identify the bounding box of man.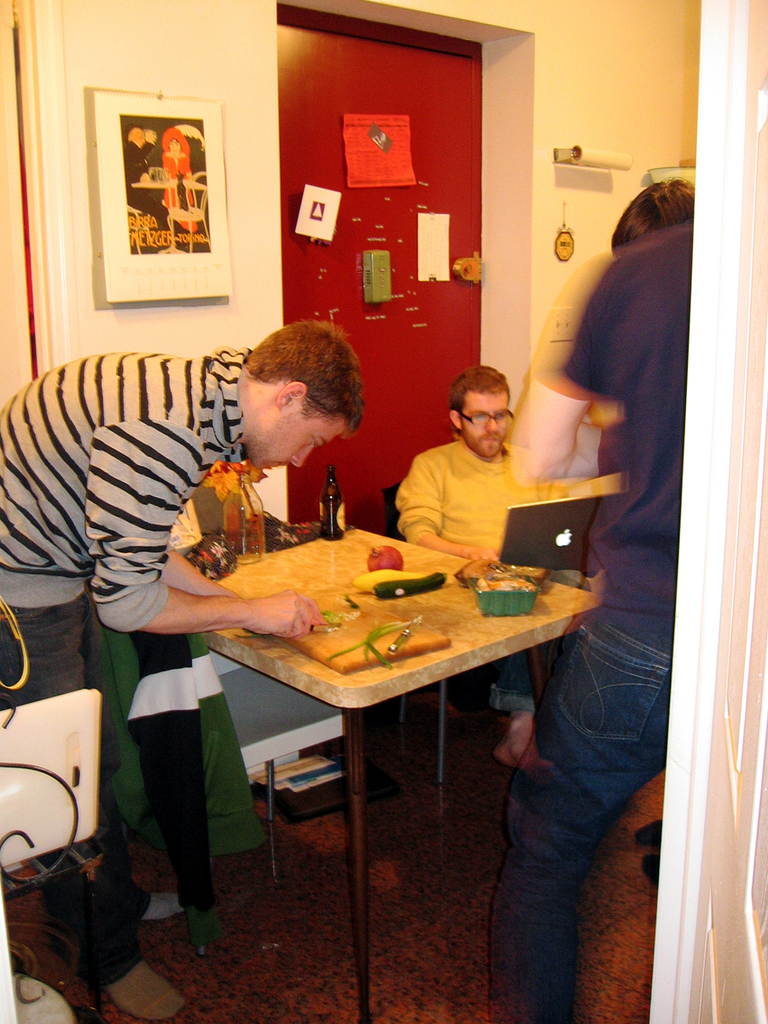
box(613, 178, 697, 262).
